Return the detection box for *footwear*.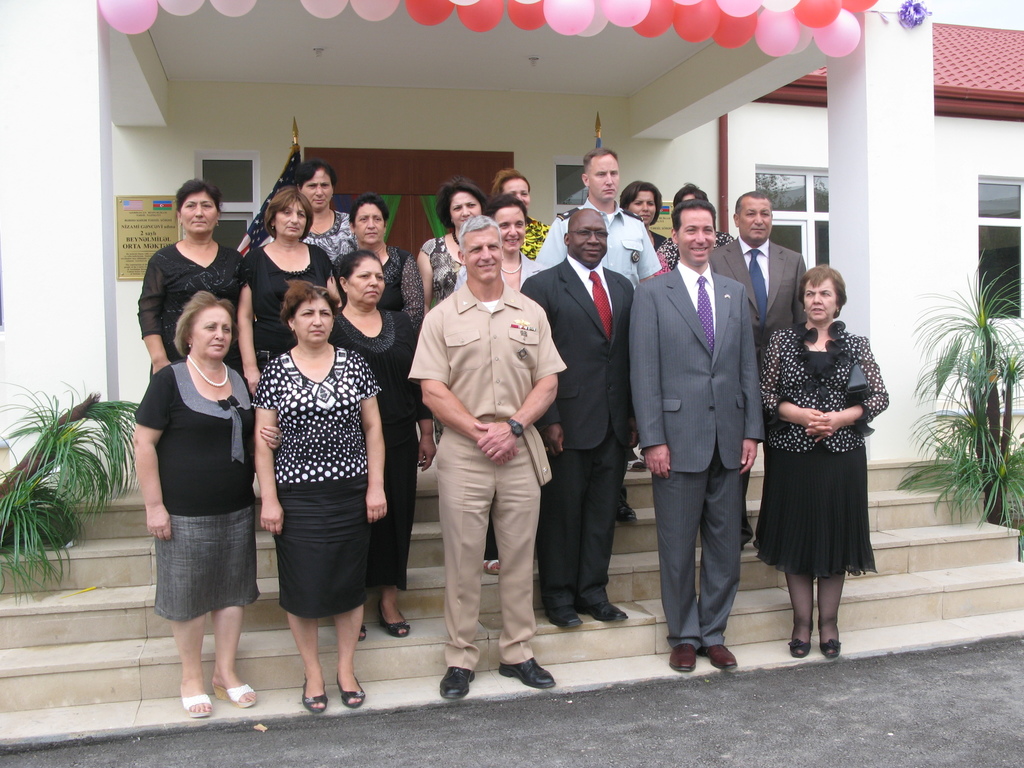
x1=704 y1=638 x2=741 y2=669.
